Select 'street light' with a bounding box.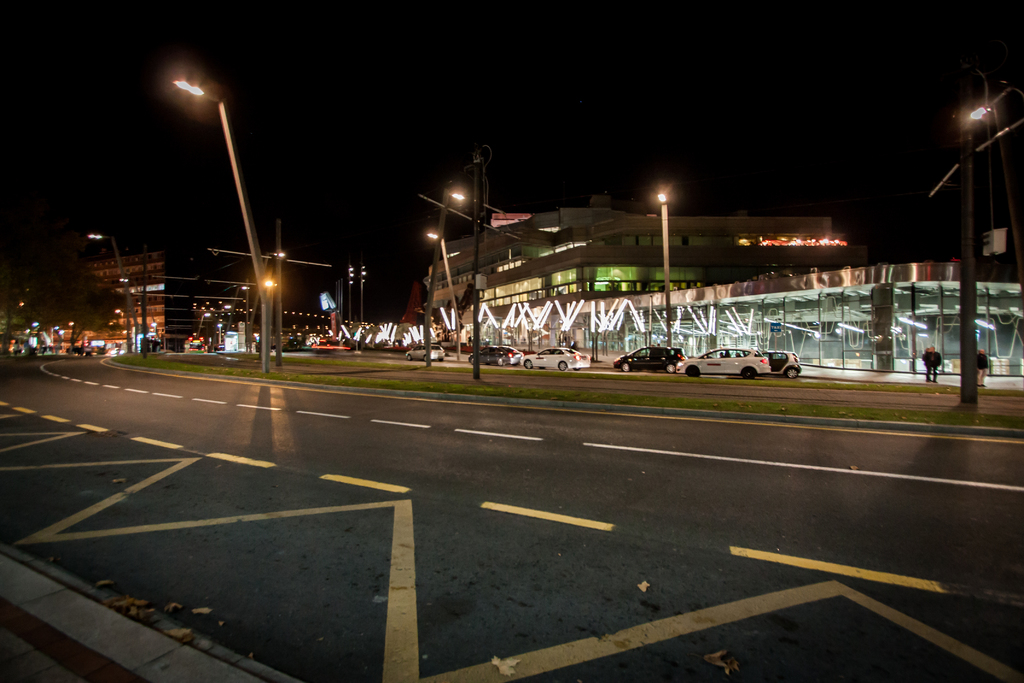
66:318:83:354.
